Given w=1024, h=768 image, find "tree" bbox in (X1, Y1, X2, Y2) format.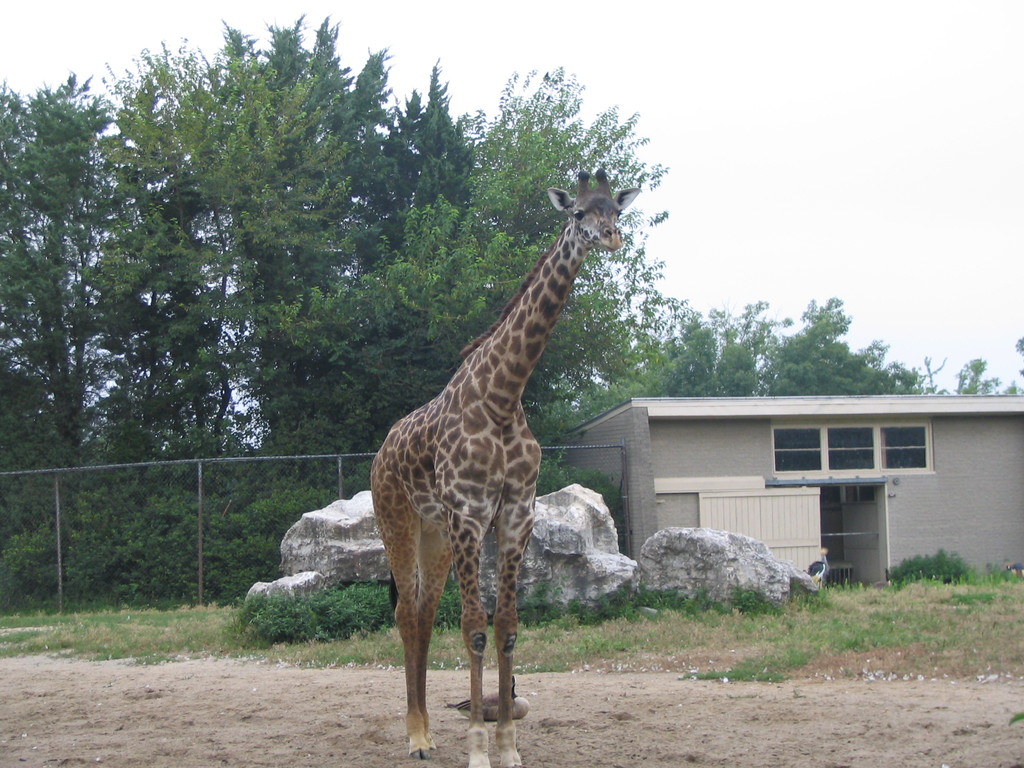
(228, 40, 691, 516).
